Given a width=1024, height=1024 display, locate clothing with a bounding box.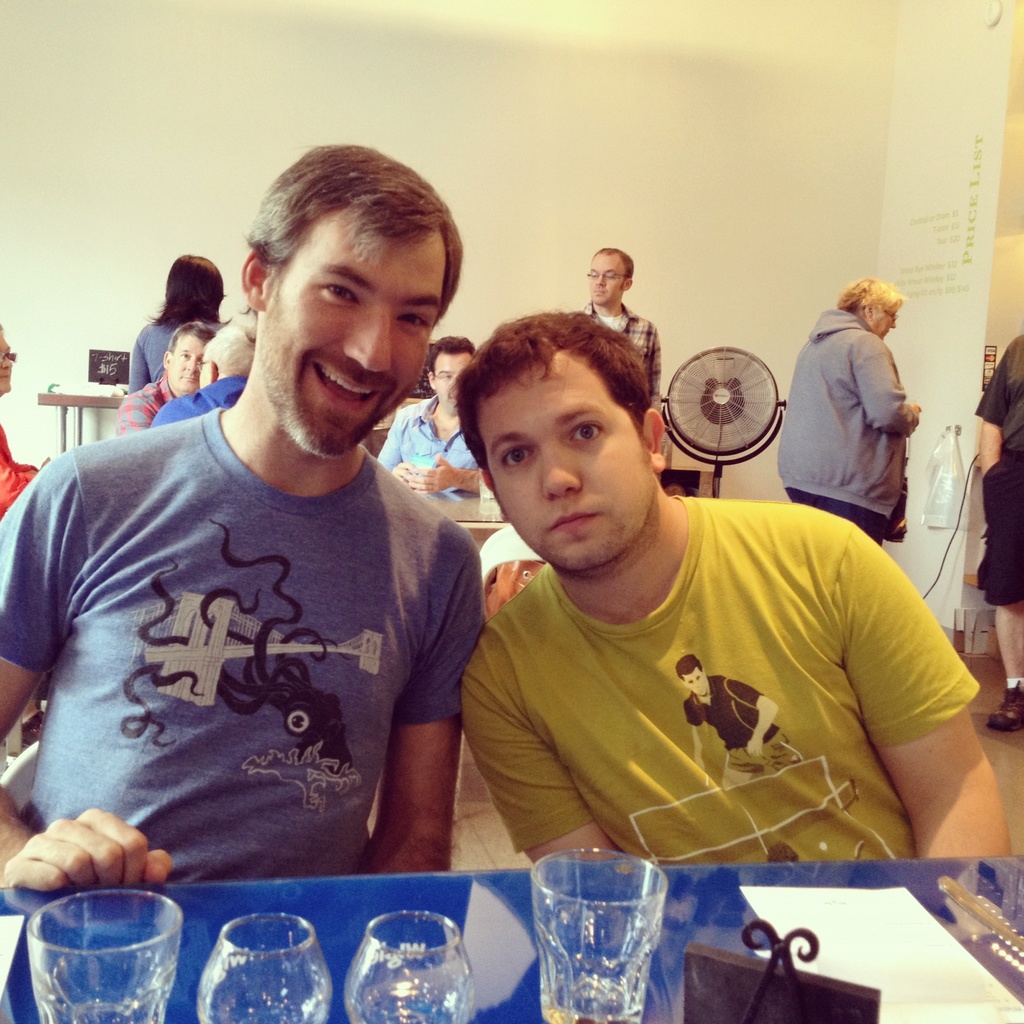
Located: <box>384,400,521,529</box>.
